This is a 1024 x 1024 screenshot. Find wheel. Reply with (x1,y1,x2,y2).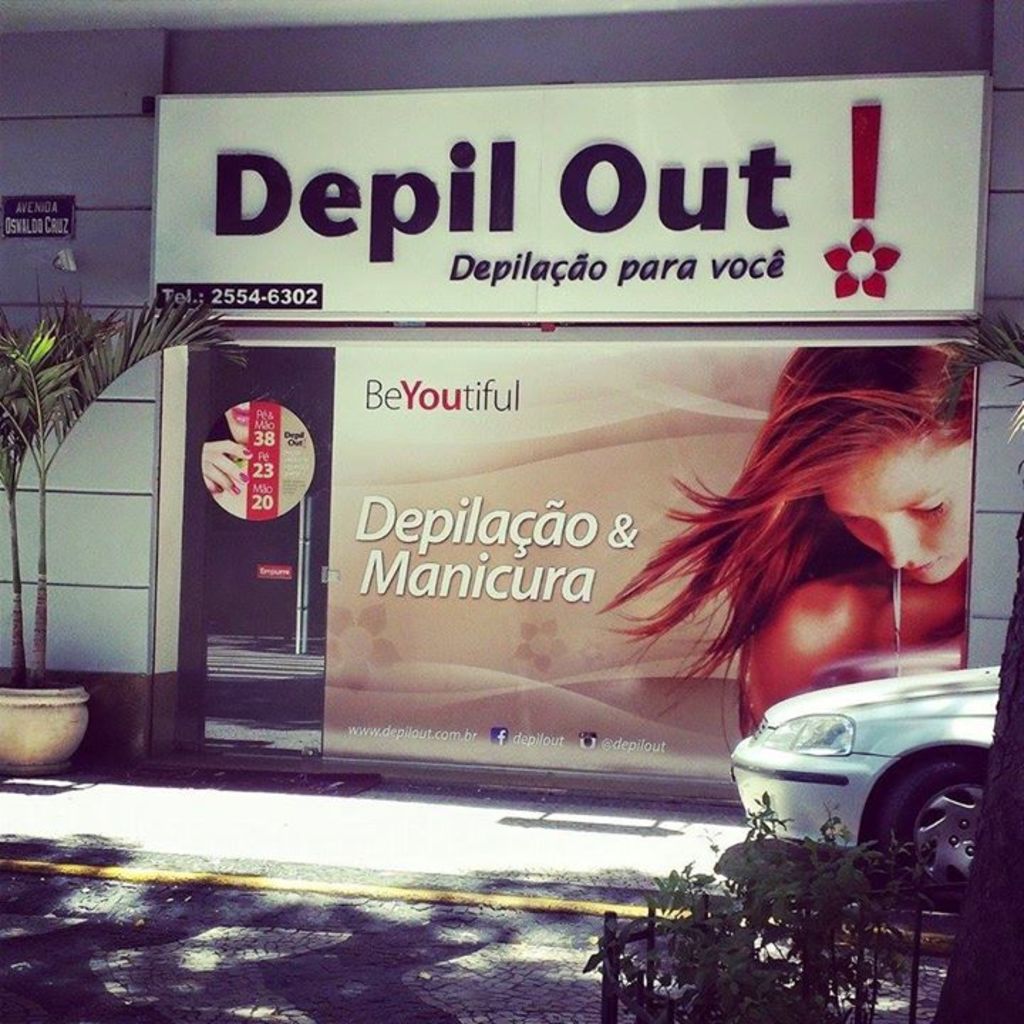
(899,762,991,910).
